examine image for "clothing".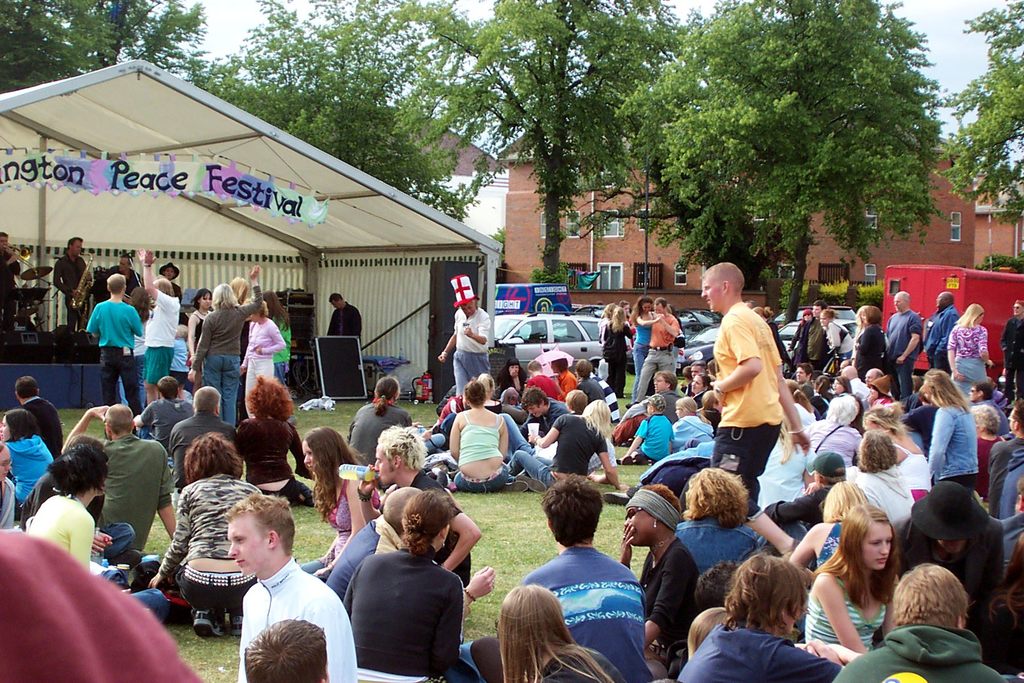
Examination result: bbox=(676, 509, 772, 572).
